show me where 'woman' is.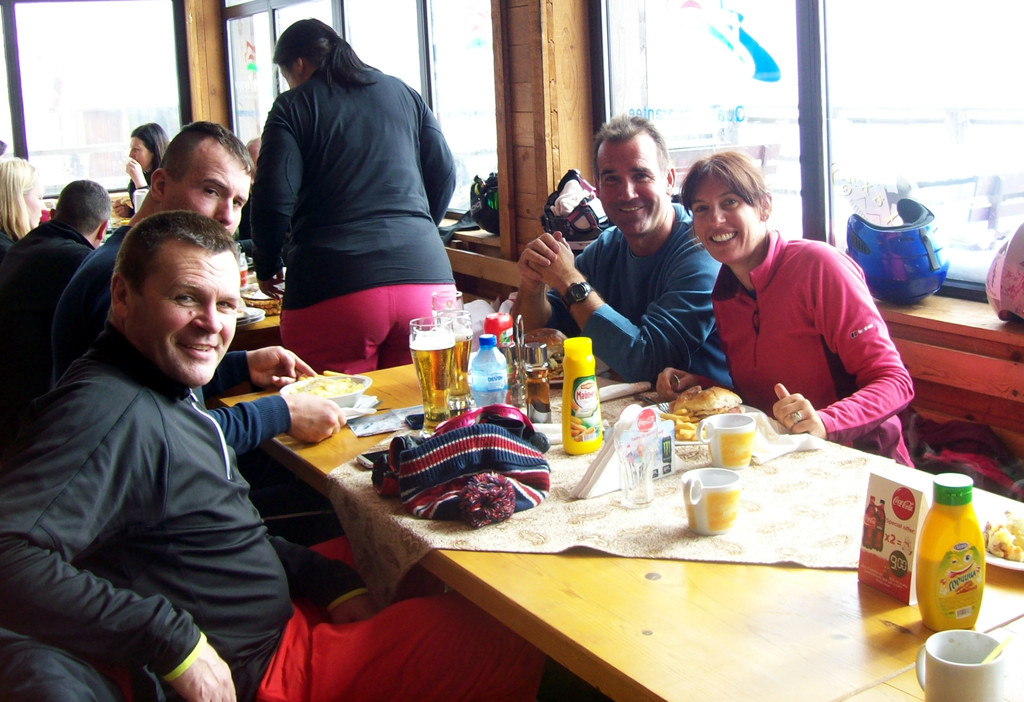
'woman' is at [653, 150, 918, 468].
